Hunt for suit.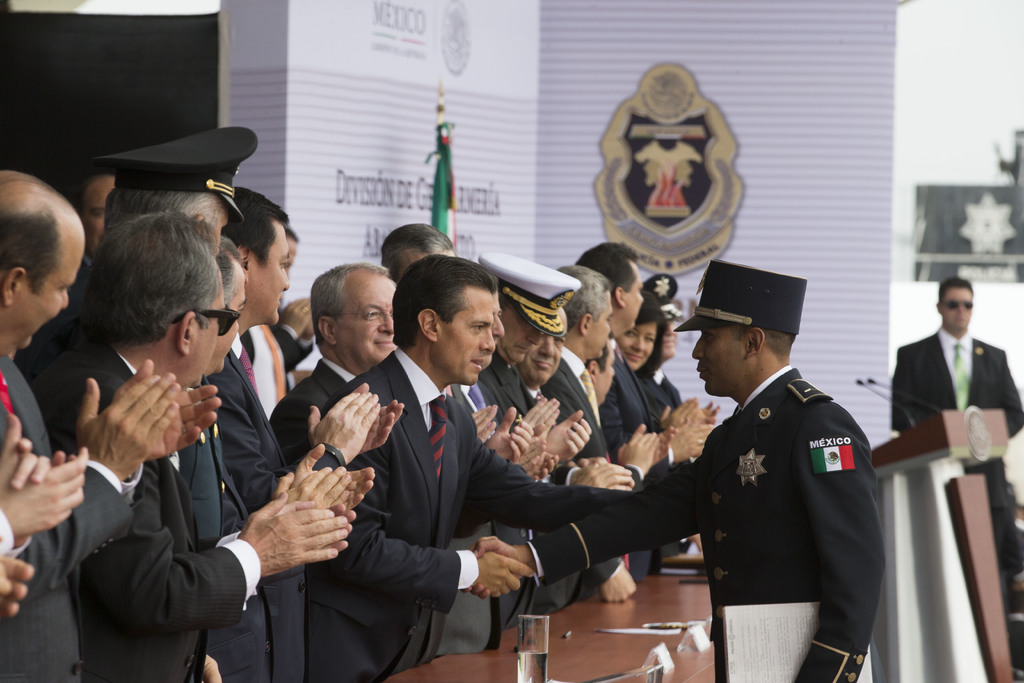
Hunted down at <bbox>0, 353, 147, 682</bbox>.
